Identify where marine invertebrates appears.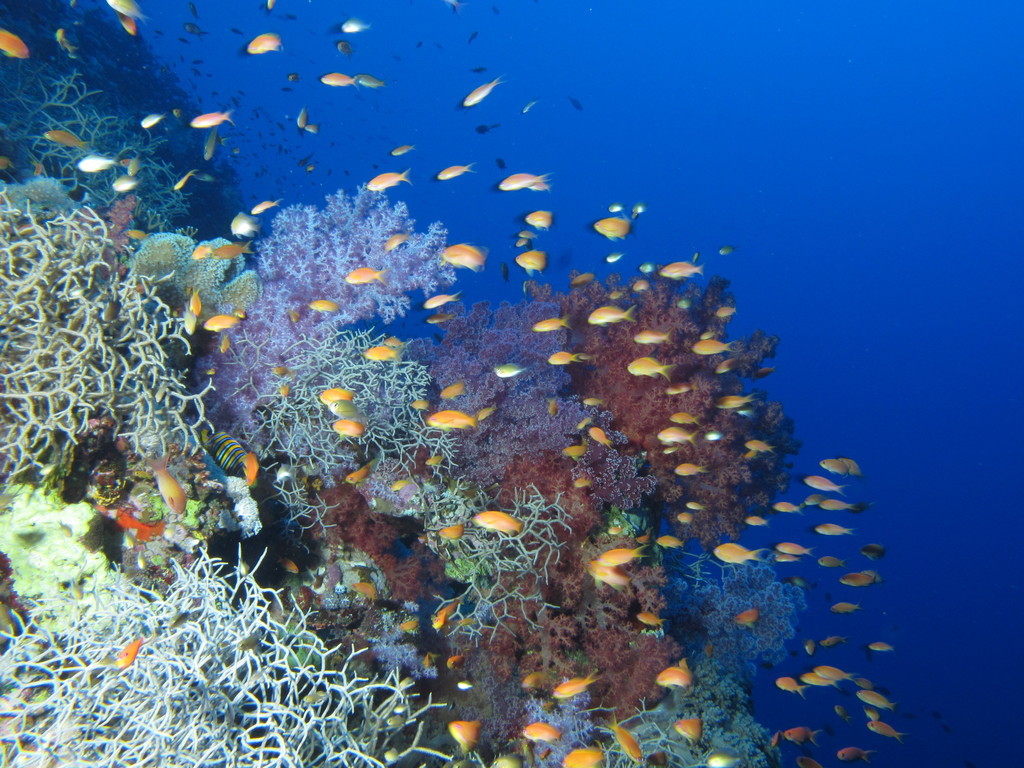
Appears at 672 541 816 680.
